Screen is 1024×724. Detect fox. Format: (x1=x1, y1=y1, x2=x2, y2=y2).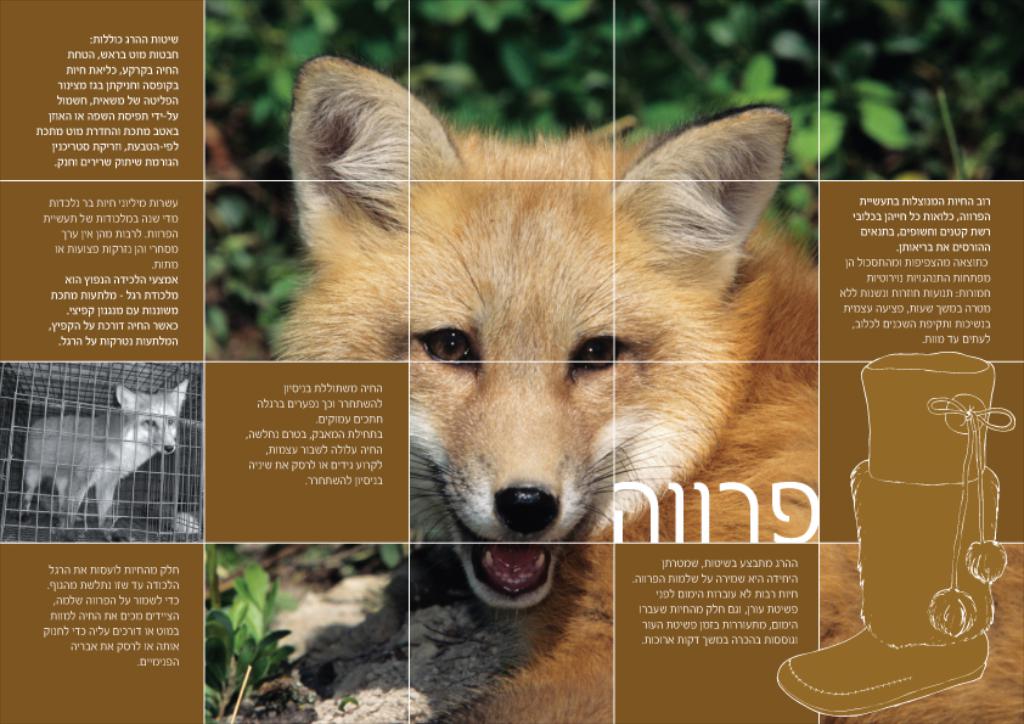
(x1=260, y1=56, x2=1023, y2=723).
